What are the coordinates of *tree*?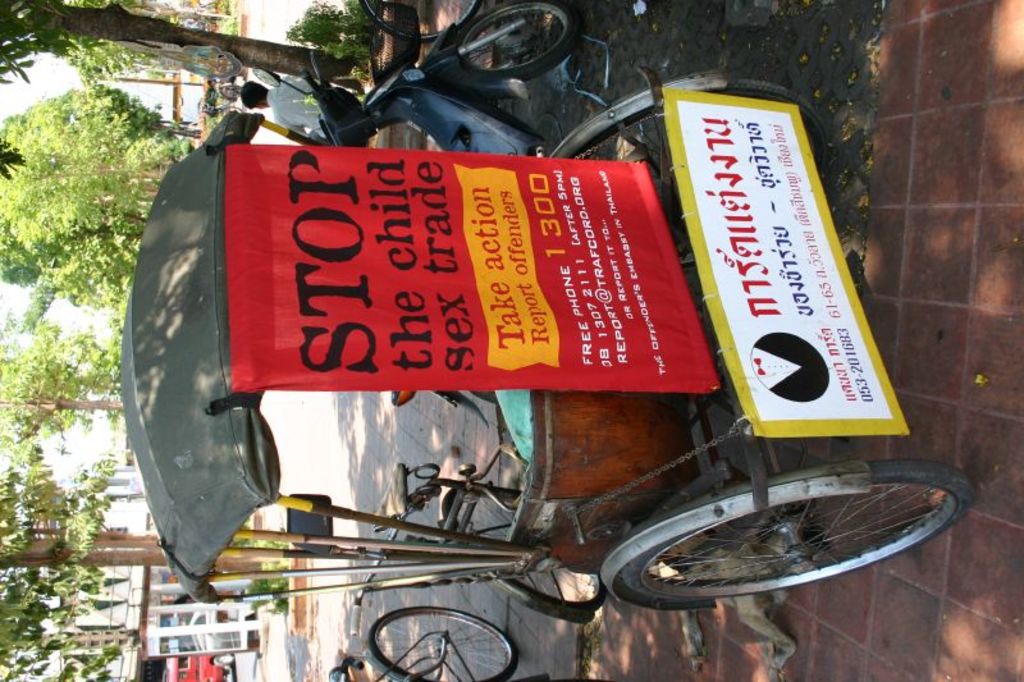
x1=0 y1=0 x2=372 y2=681.
